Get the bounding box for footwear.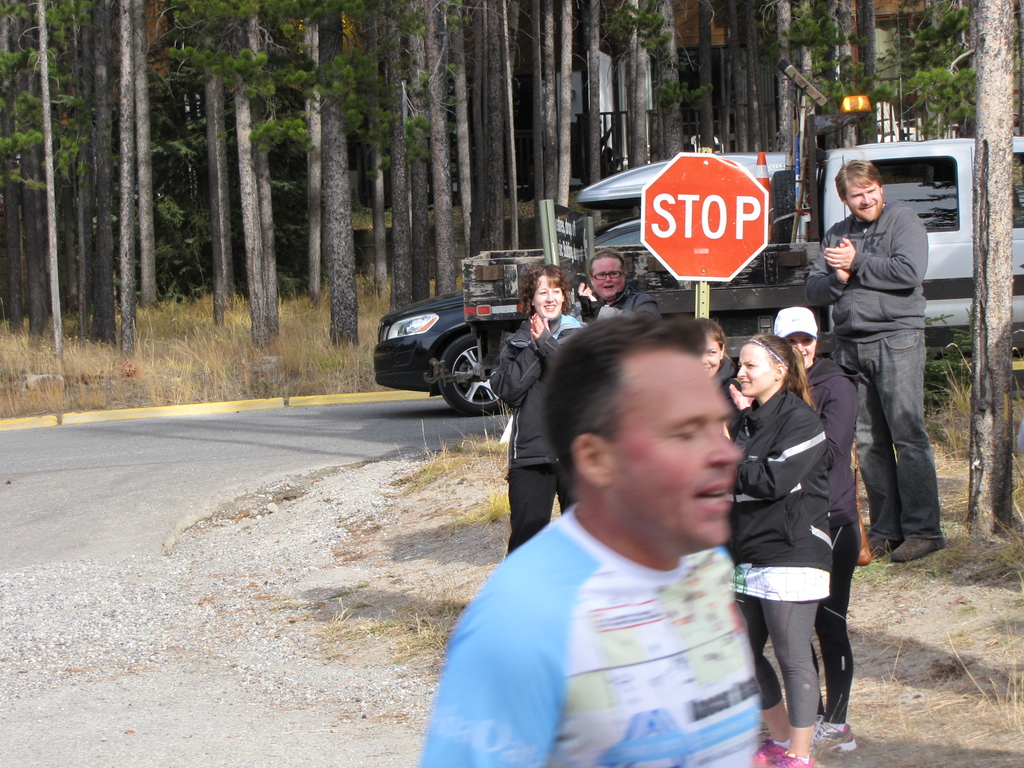
pyautogui.locateOnScreen(771, 748, 814, 767).
